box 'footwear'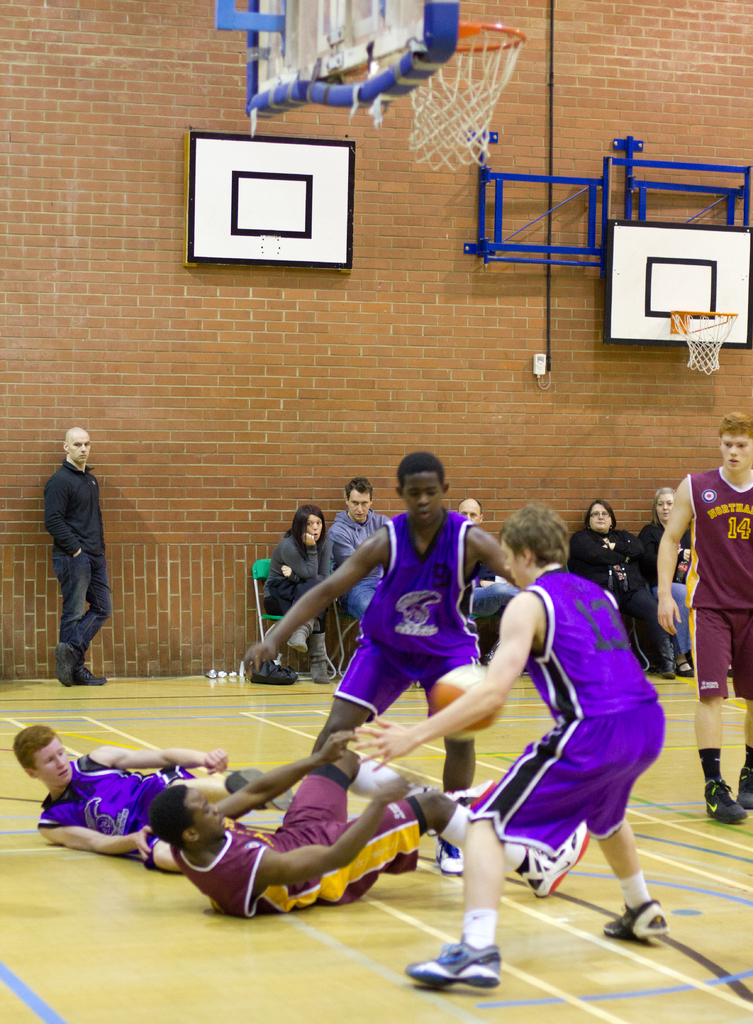
Rect(75, 657, 113, 690)
